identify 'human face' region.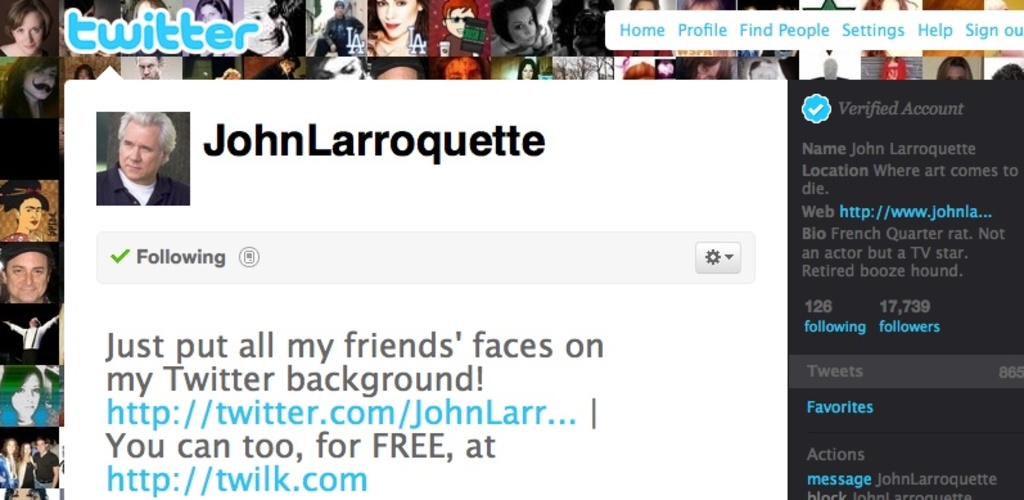
Region: <box>378,0,419,39</box>.
